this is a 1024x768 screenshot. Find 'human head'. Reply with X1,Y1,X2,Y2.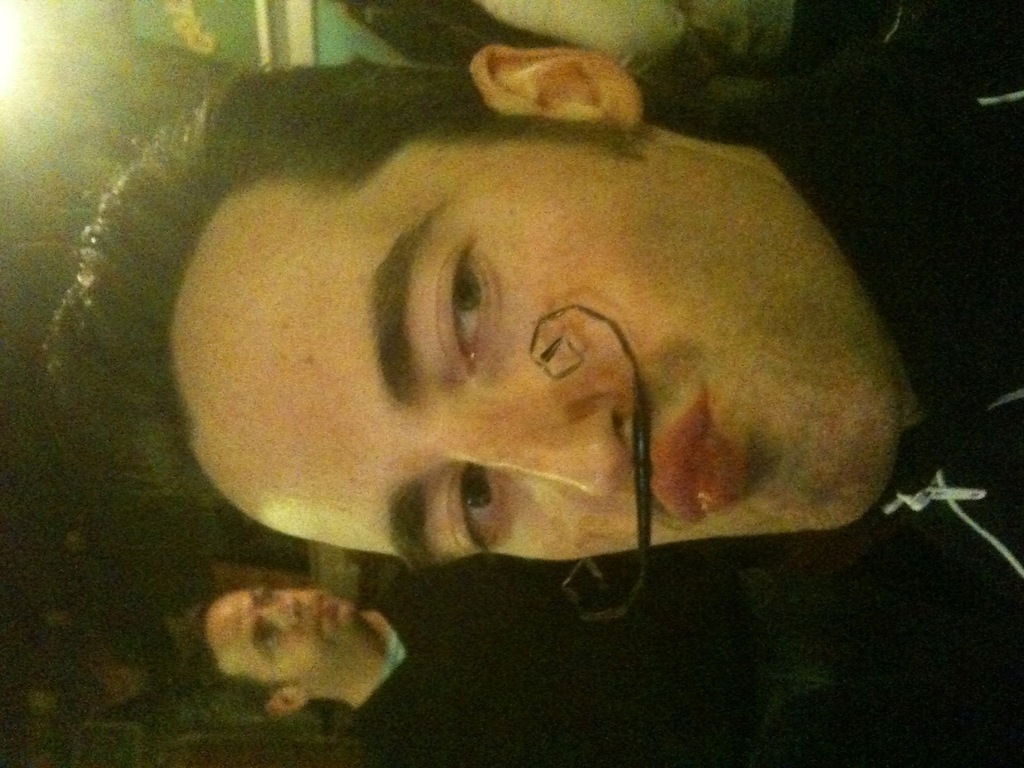
240,136,890,621.
